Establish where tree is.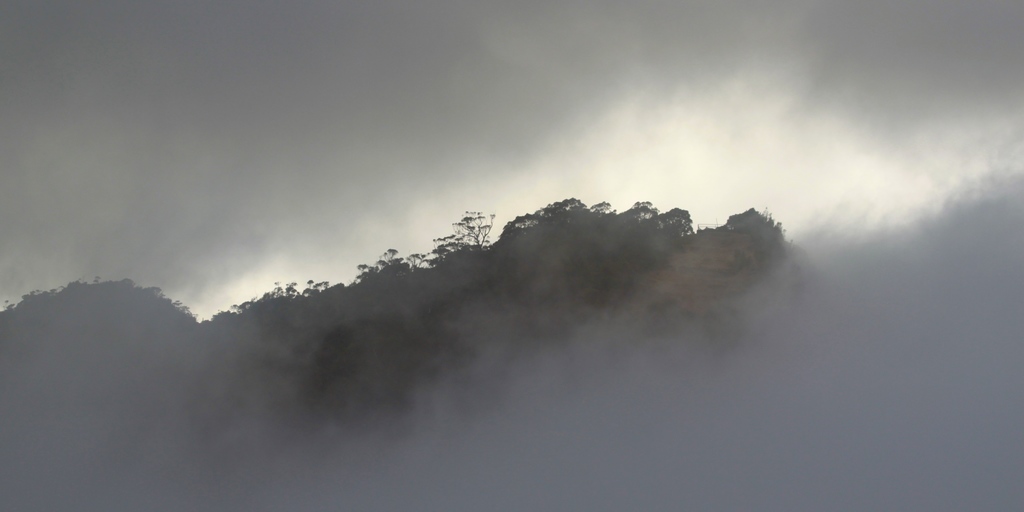
Established at left=0, top=203, right=686, bottom=413.
